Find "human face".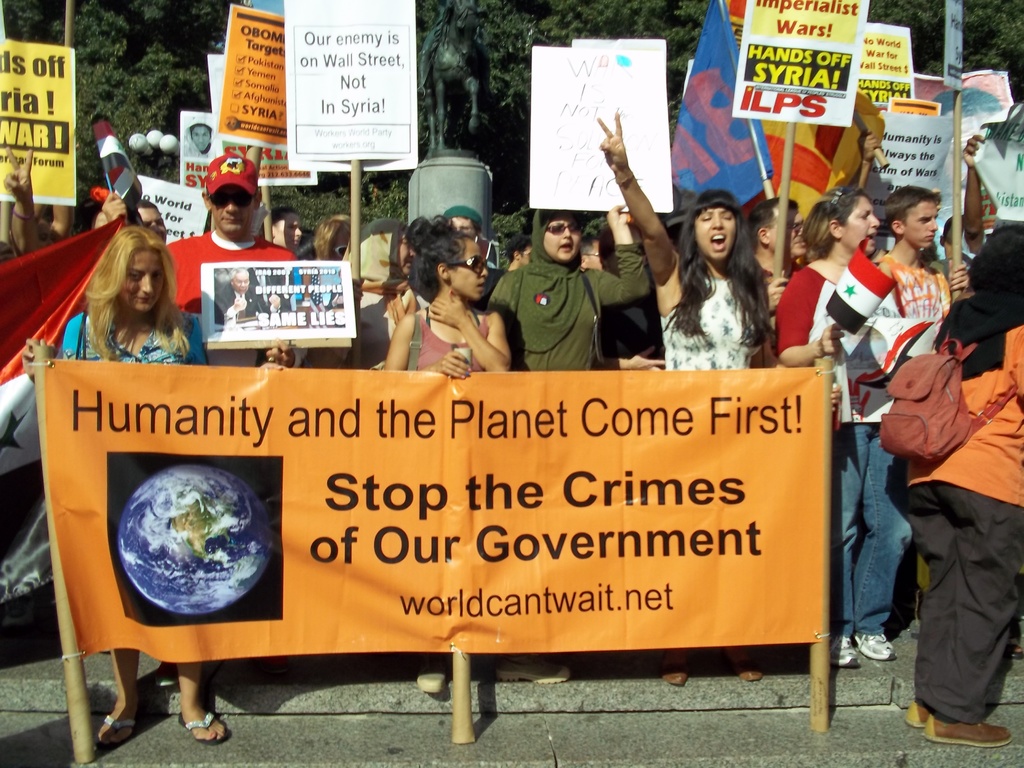
region(694, 209, 733, 262).
